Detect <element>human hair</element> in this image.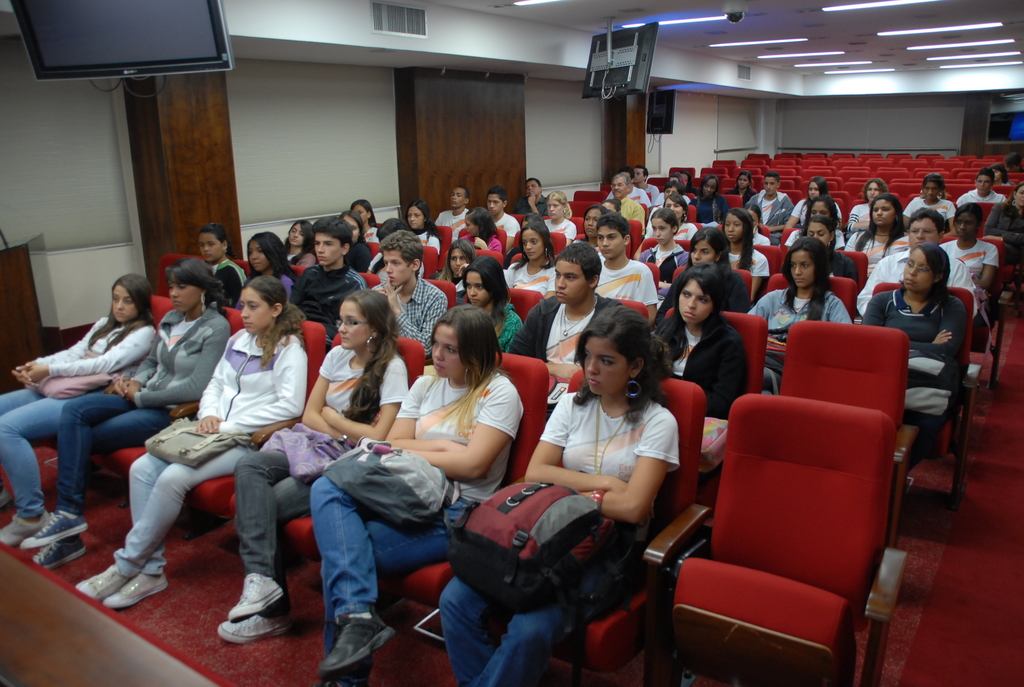
Detection: 575 304 676 427.
